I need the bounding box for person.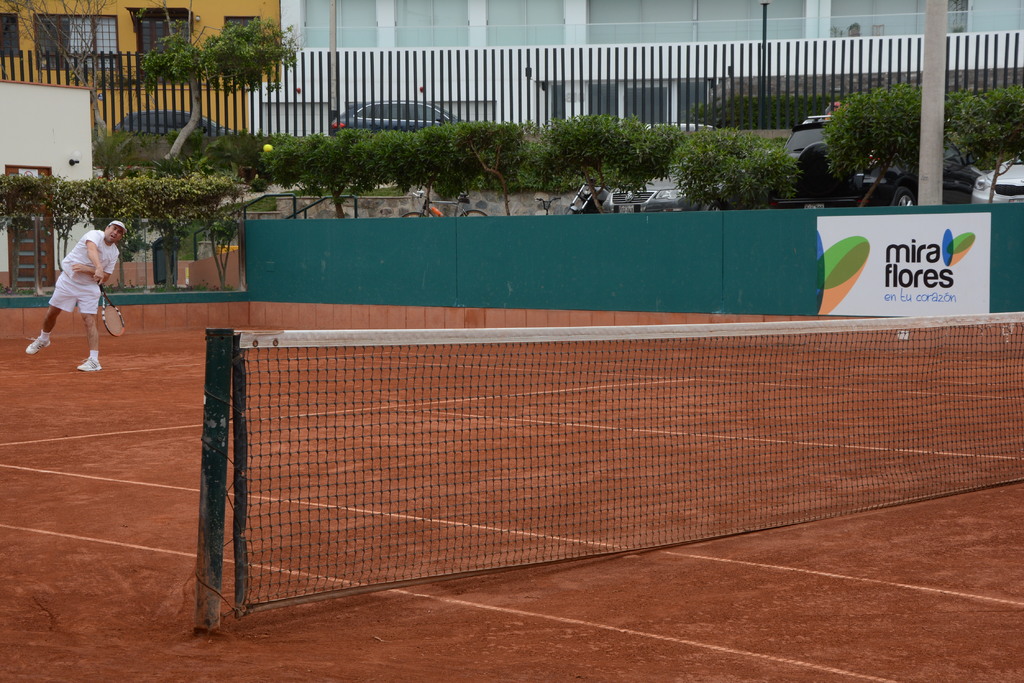
Here it is: x1=25 y1=218 x2=126 y2=371.
